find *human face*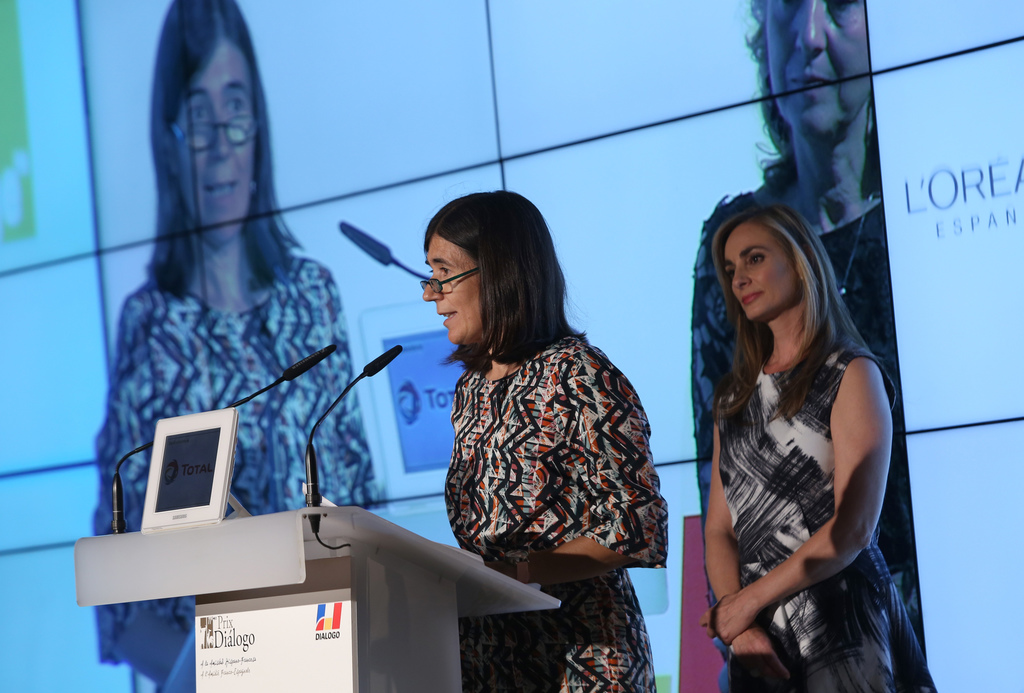
720 222 792 316
